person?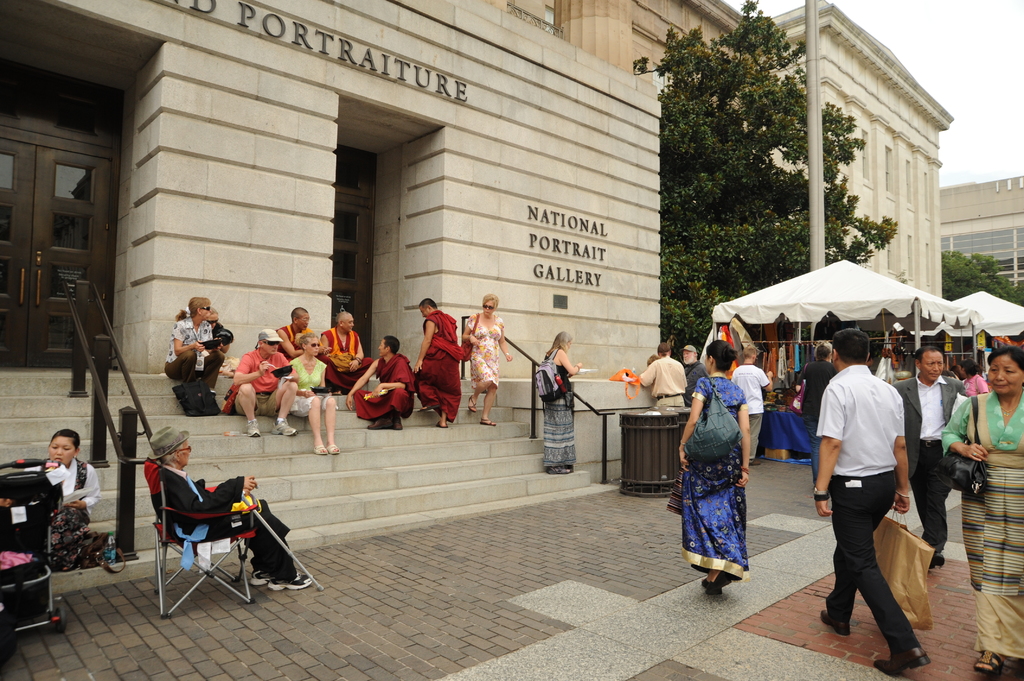
BBox(168, 286, 214, 378)
